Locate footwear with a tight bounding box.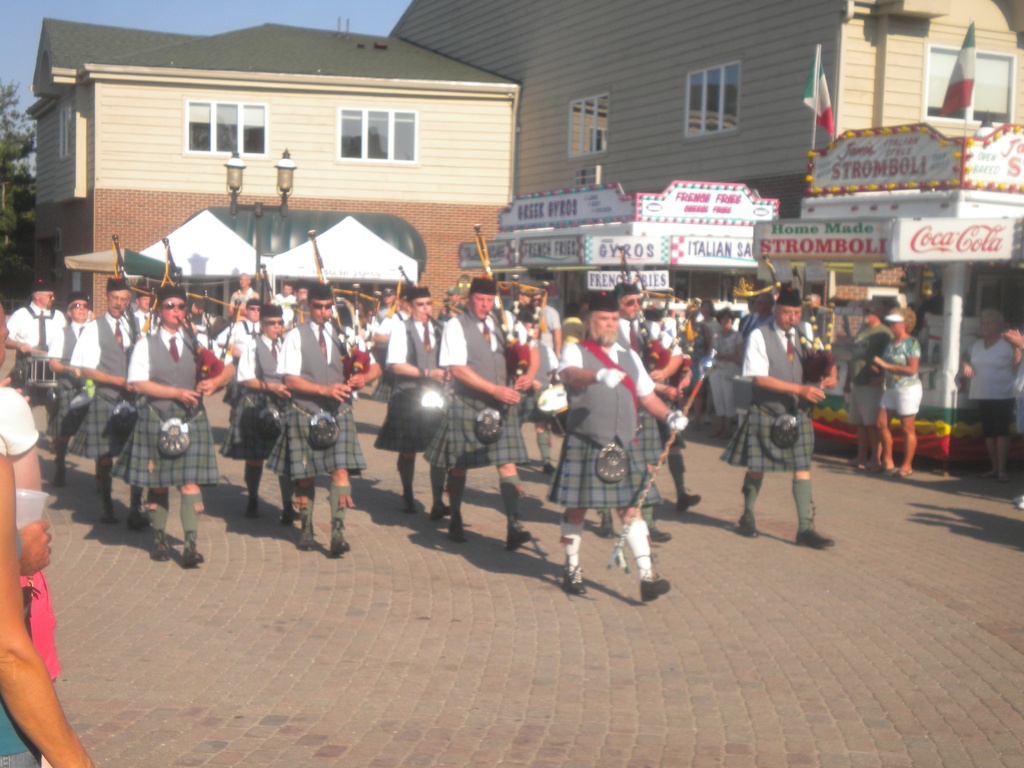
181/547/202/564.
